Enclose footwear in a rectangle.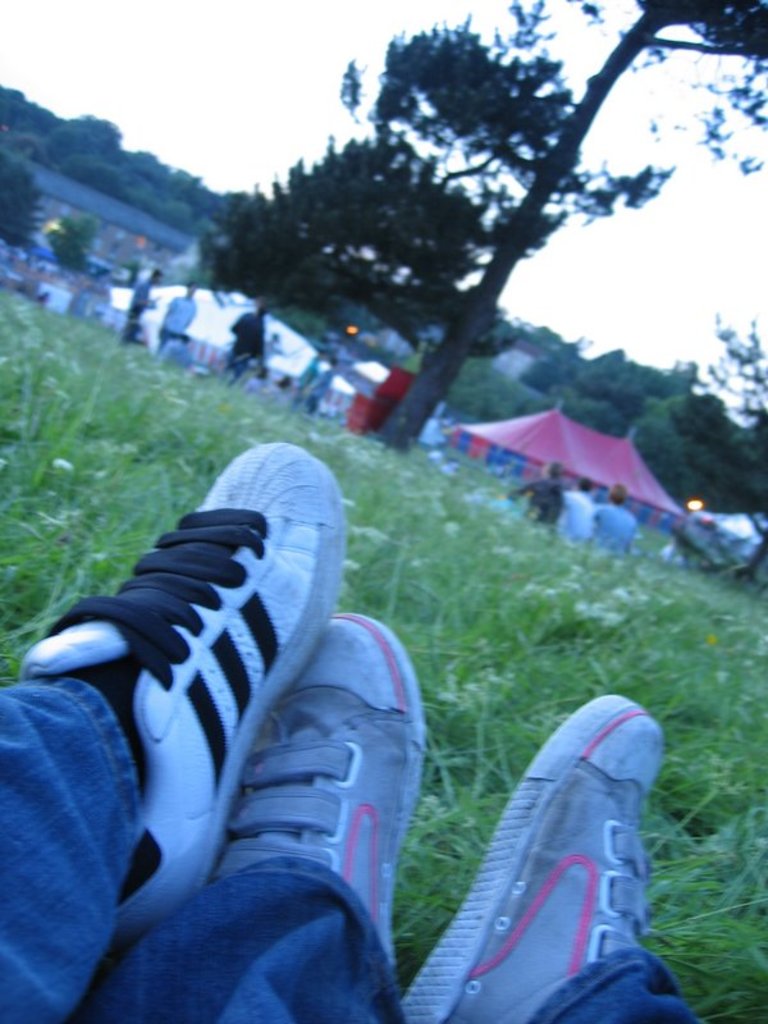
[left=209, top=605, right=401, bottom=966].
